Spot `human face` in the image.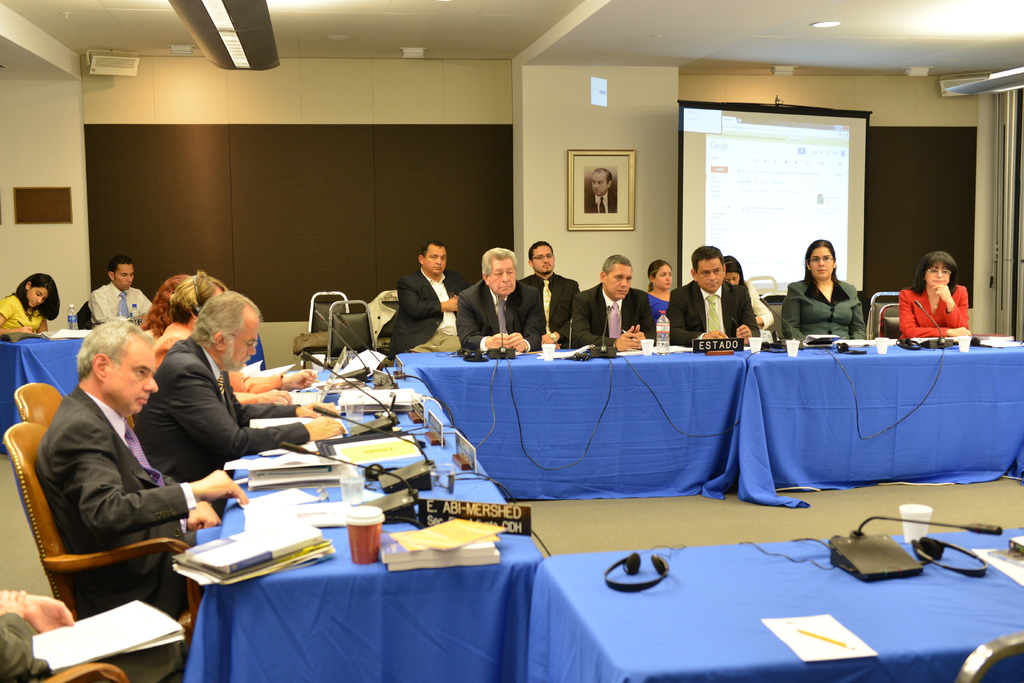
`human face` found at <box>588,172,607,197</box>.
